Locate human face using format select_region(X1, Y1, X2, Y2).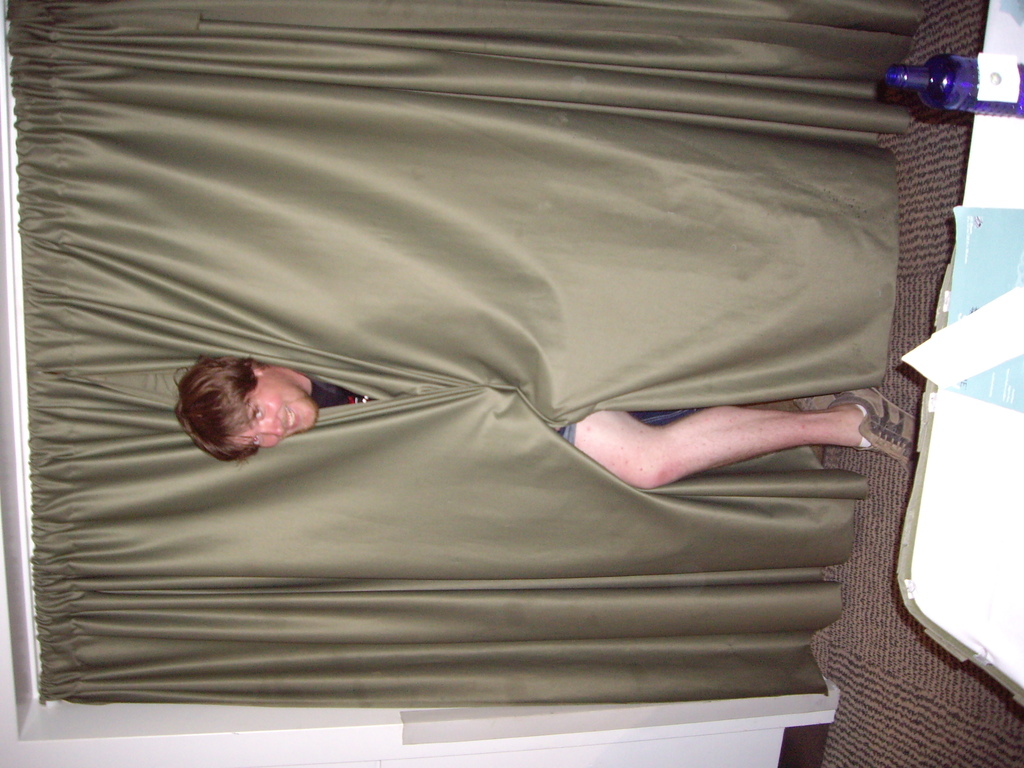
select_region(230, 381, 317, 451).
